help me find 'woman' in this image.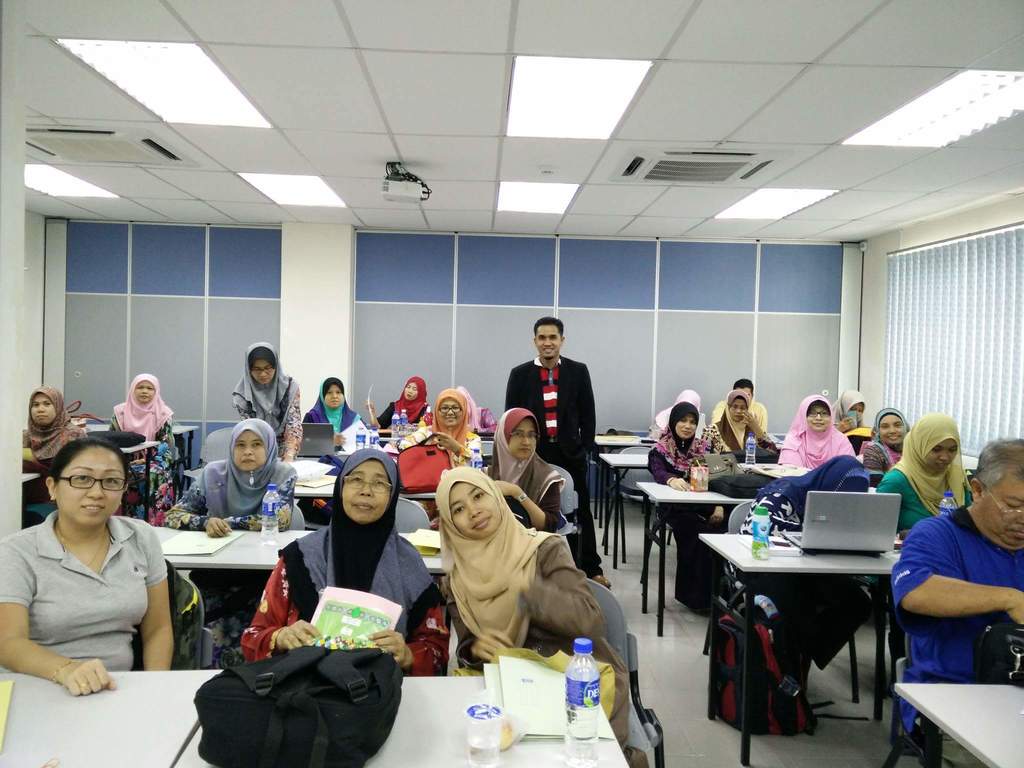
Found it: <region>12, 410, 189, 737</region>.
